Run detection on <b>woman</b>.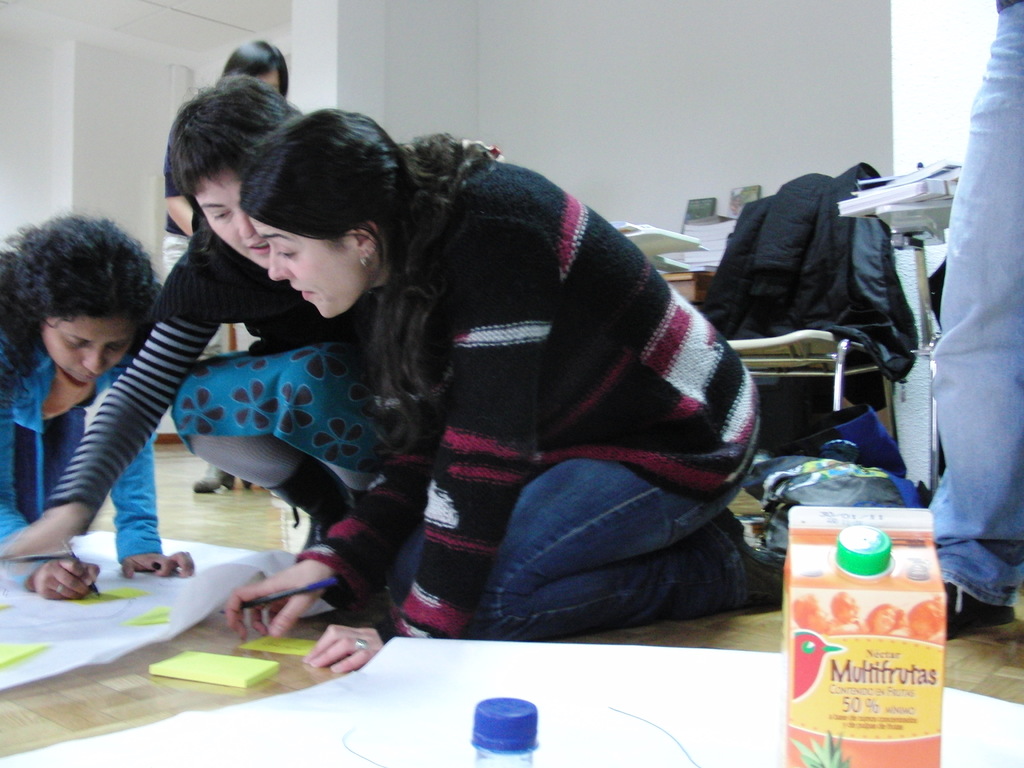
Result: 0, 212, 196, 598.
